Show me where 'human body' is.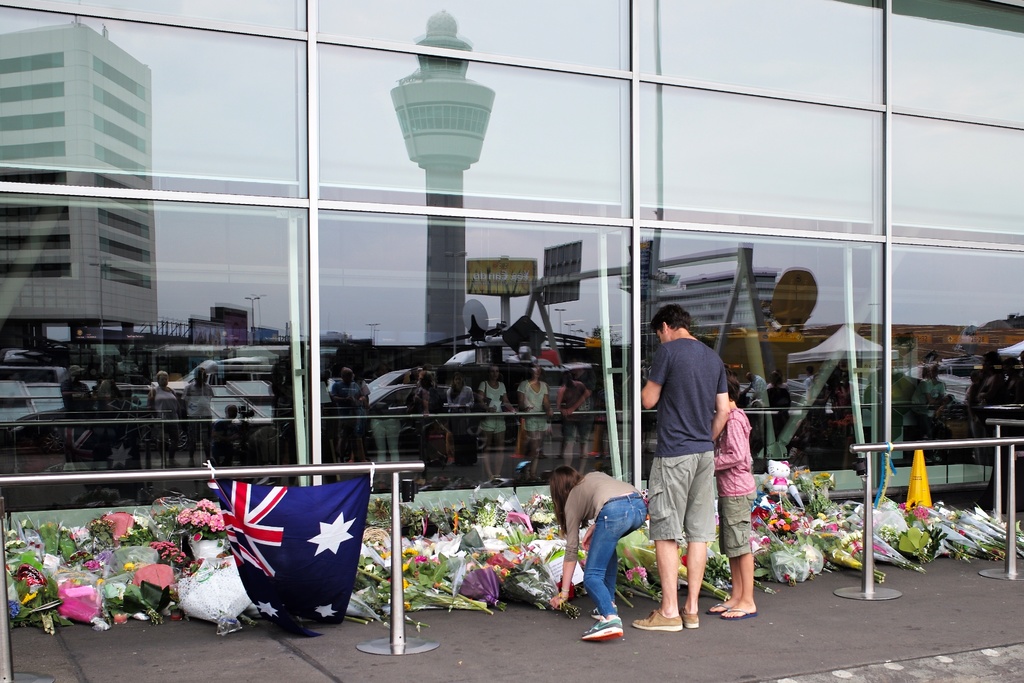
'human body' is at BBox(552, 470, 672, 634).
